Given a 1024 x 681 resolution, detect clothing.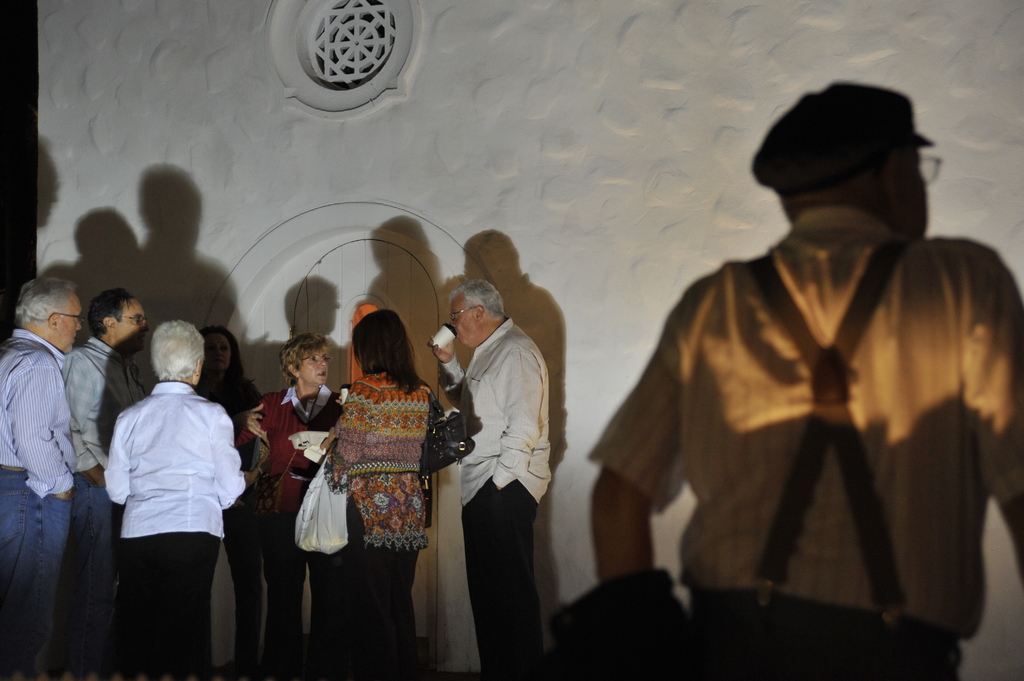
99, 376, 246, 680.
